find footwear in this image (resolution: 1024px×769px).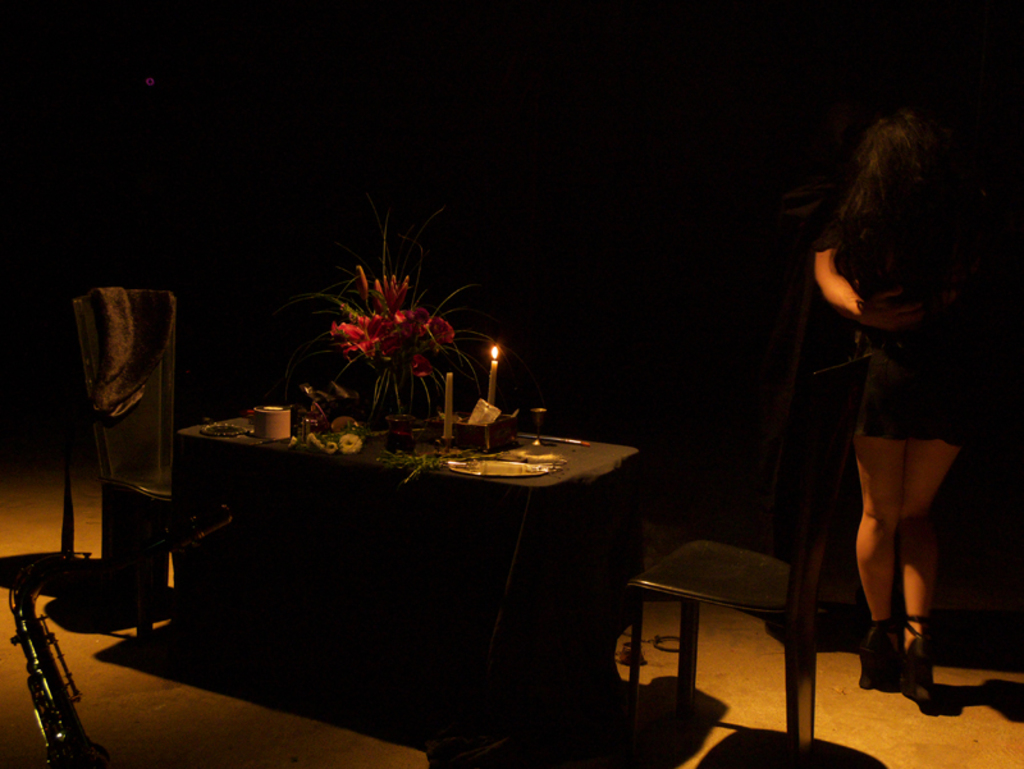
pyautogui.locateOnScreen(845, 610, 899, 697).
